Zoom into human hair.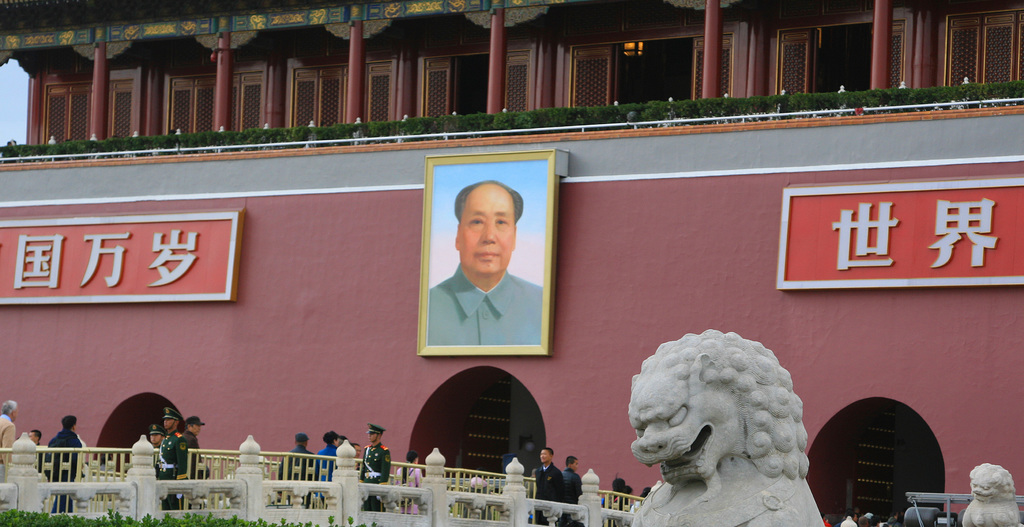
Zoom target: rect(566, 458, 575, 467).
